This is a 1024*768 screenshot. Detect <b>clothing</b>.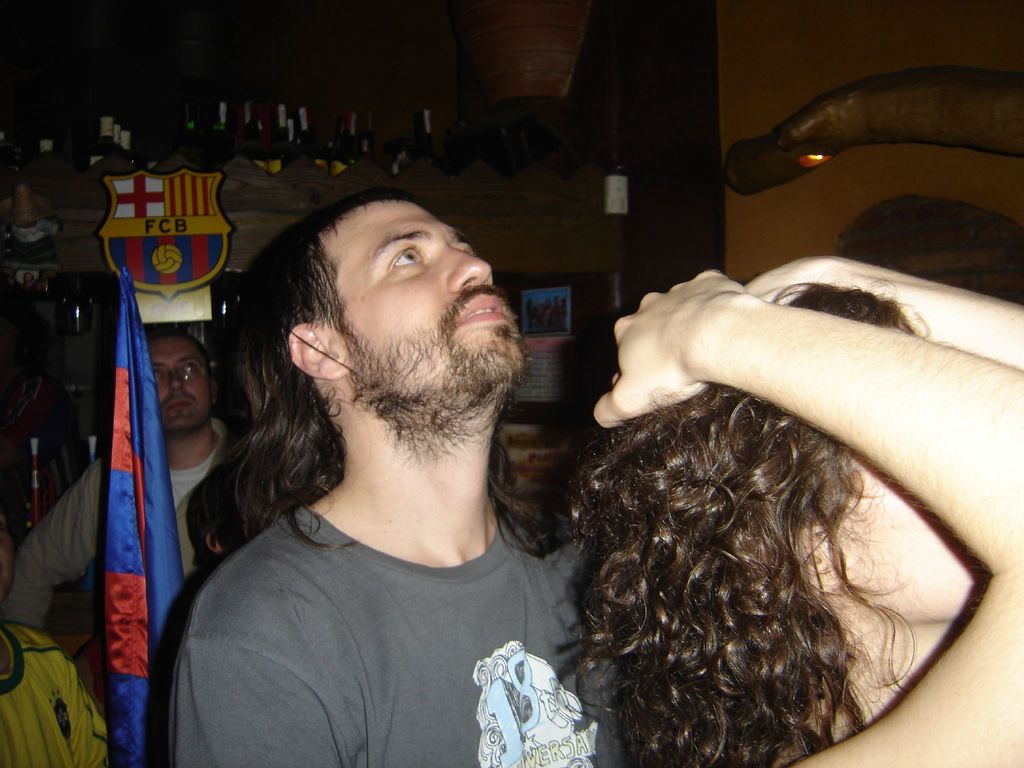
0,620,109,767.
